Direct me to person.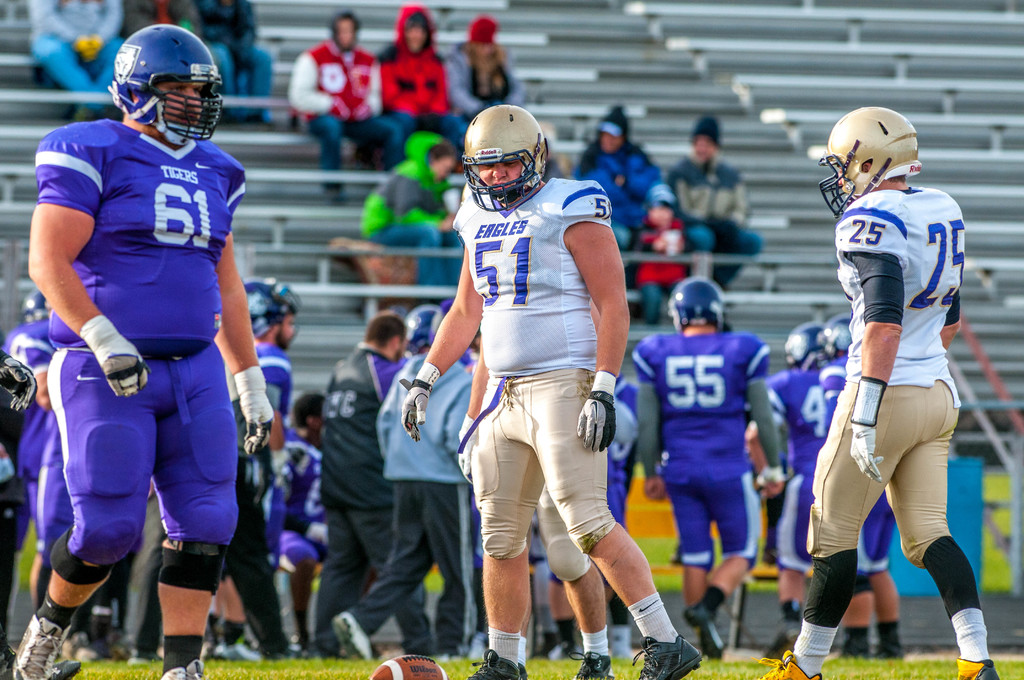
Direction: select_region(189, 0, 282, 109).
